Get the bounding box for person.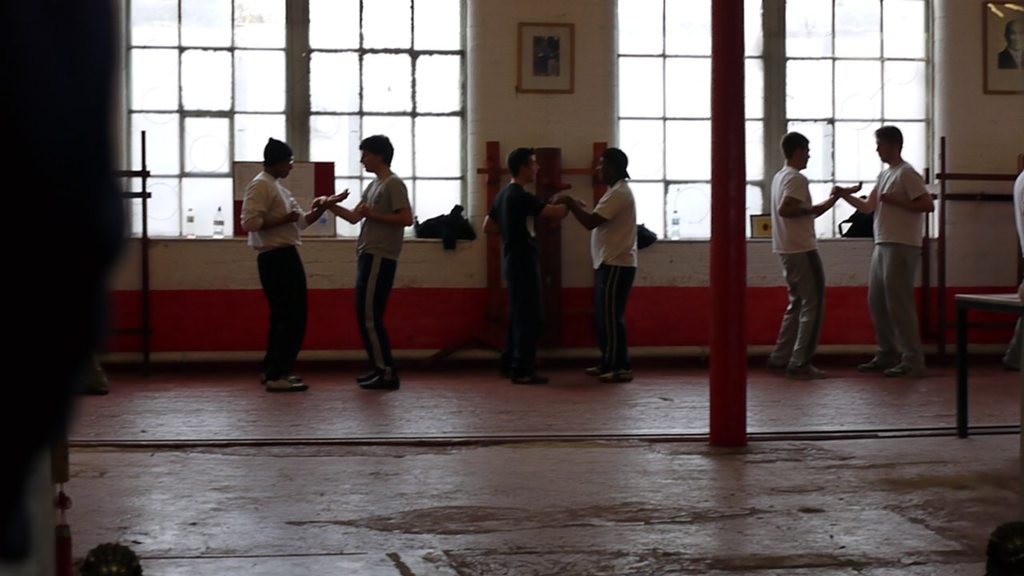
[549,145,638,388].
